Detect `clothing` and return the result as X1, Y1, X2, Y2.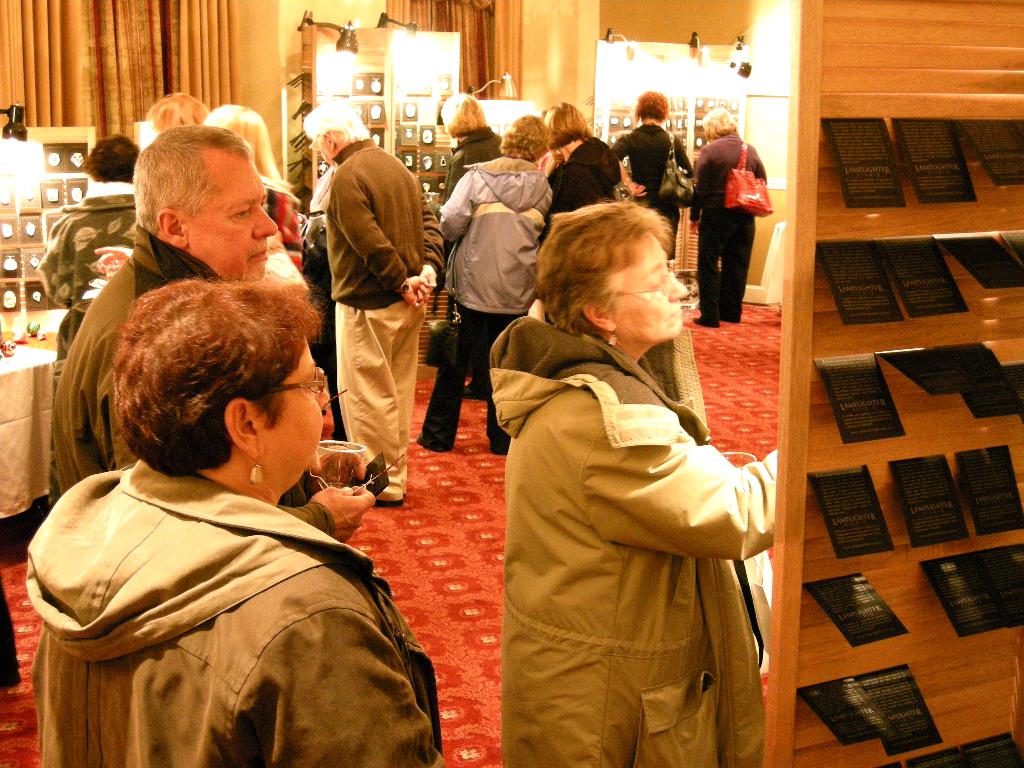
445, 157, 552, 322.
